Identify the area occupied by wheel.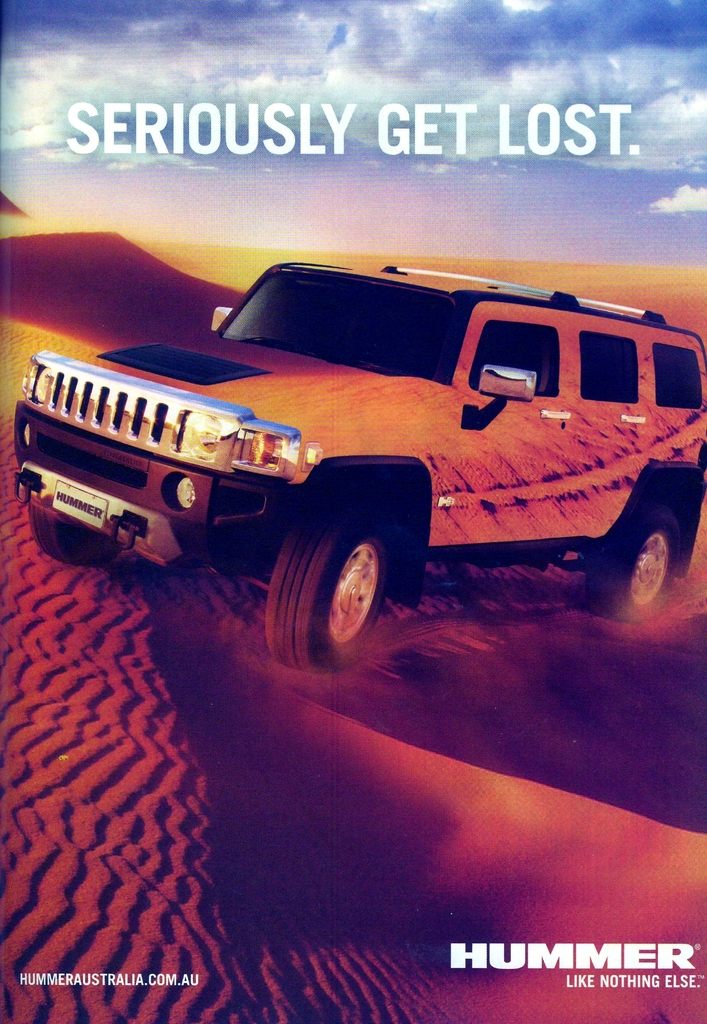
Area: 31,507,117,564.
